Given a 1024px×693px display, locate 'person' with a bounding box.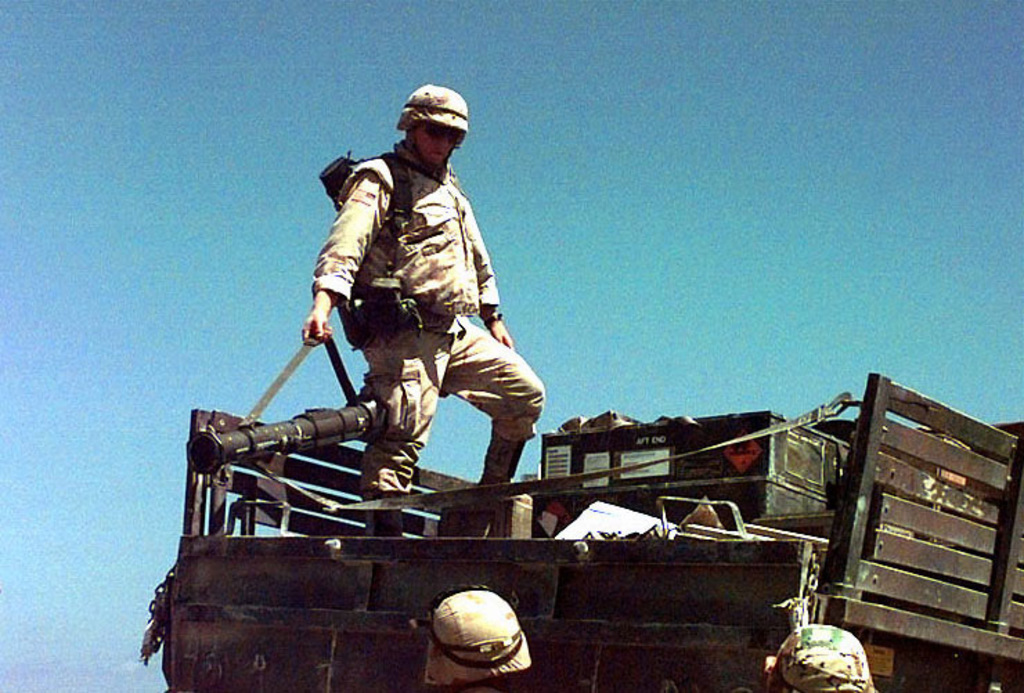
Located: <bbox>295, 79, 547, 557</bbox>.
